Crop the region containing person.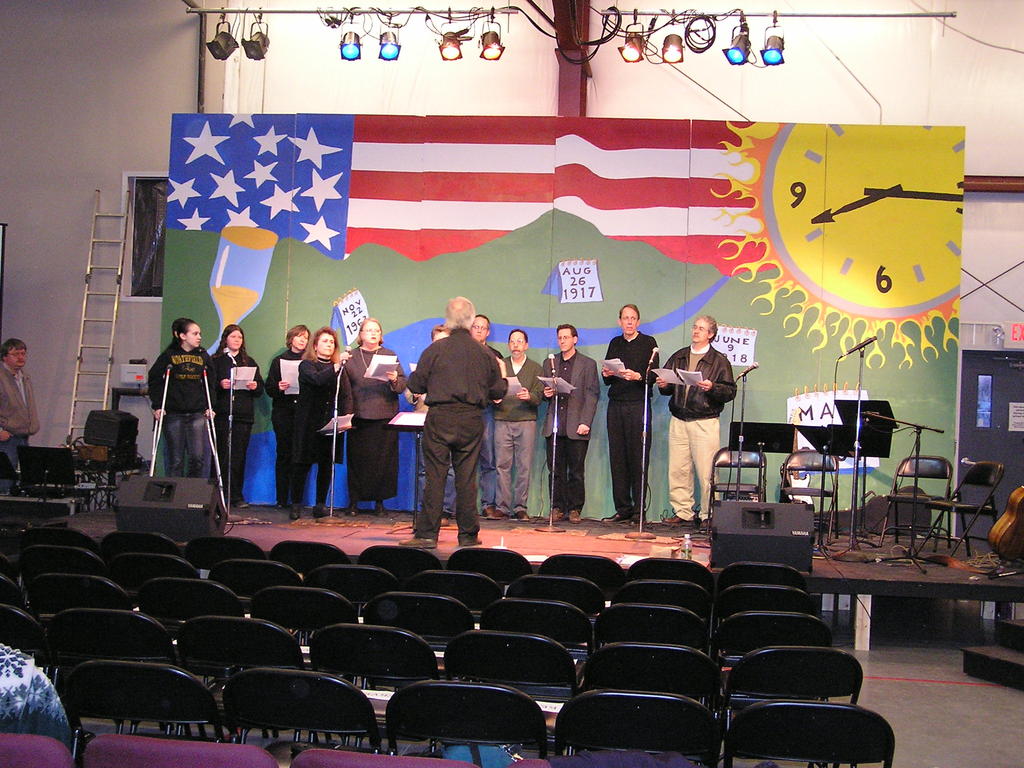
Crop region: 605, 292, 648, 514.
